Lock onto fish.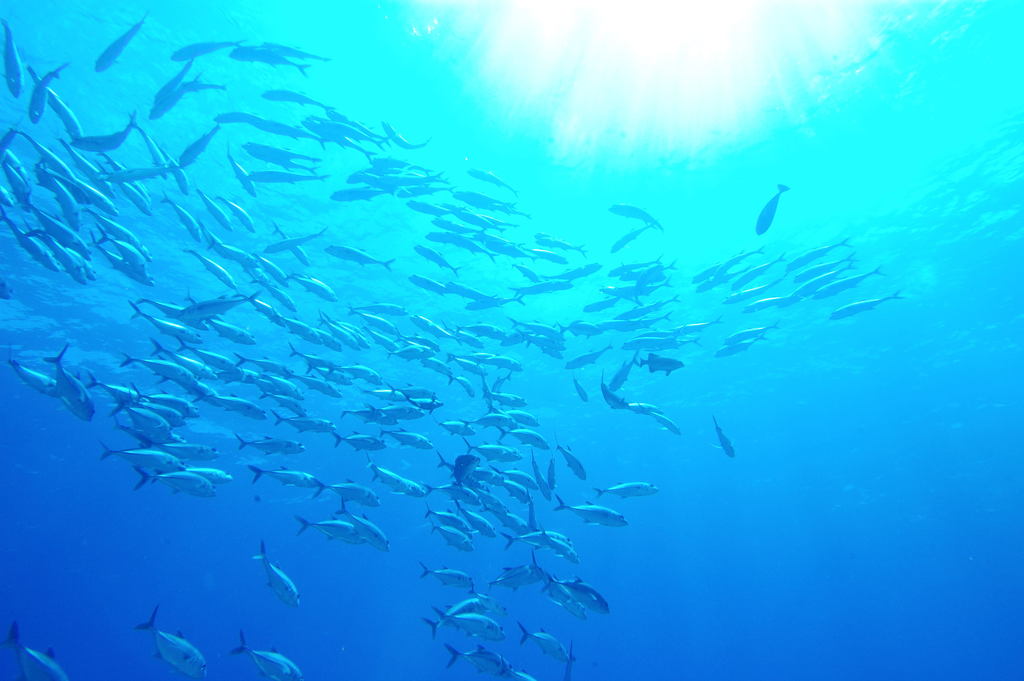
Locked: x1=529, y1=557, x2=548, y2=595.
